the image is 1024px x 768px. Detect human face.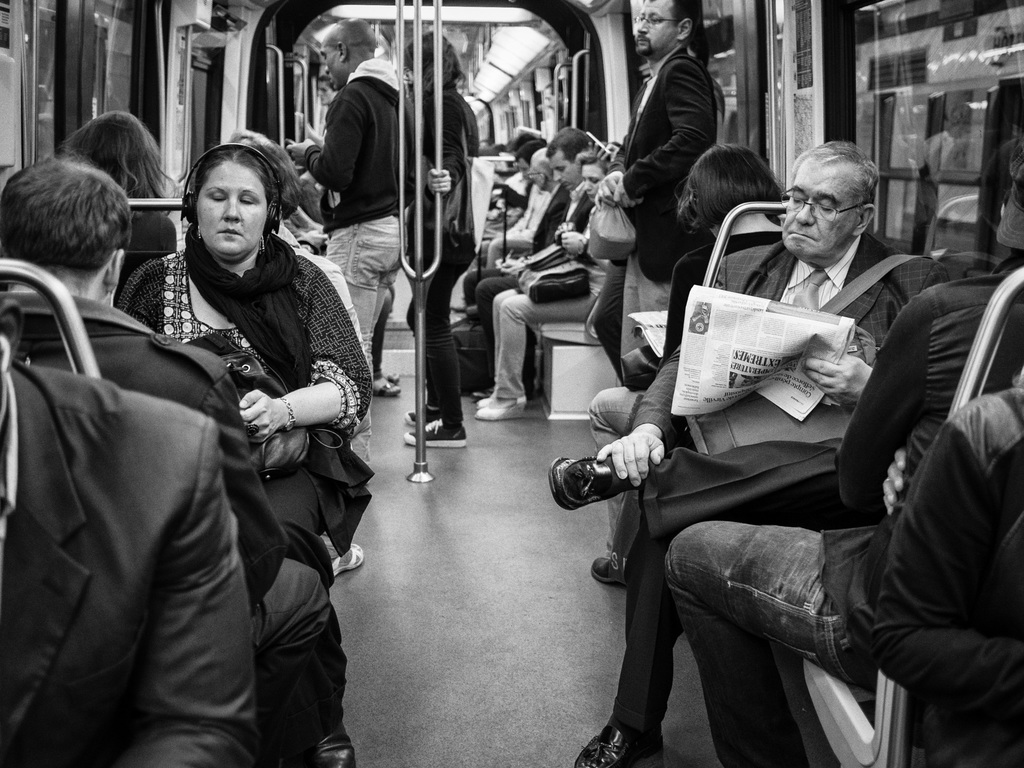
Detection: {"x1": 516, "y1": 156, "x2": 528, "y2": 176}.
